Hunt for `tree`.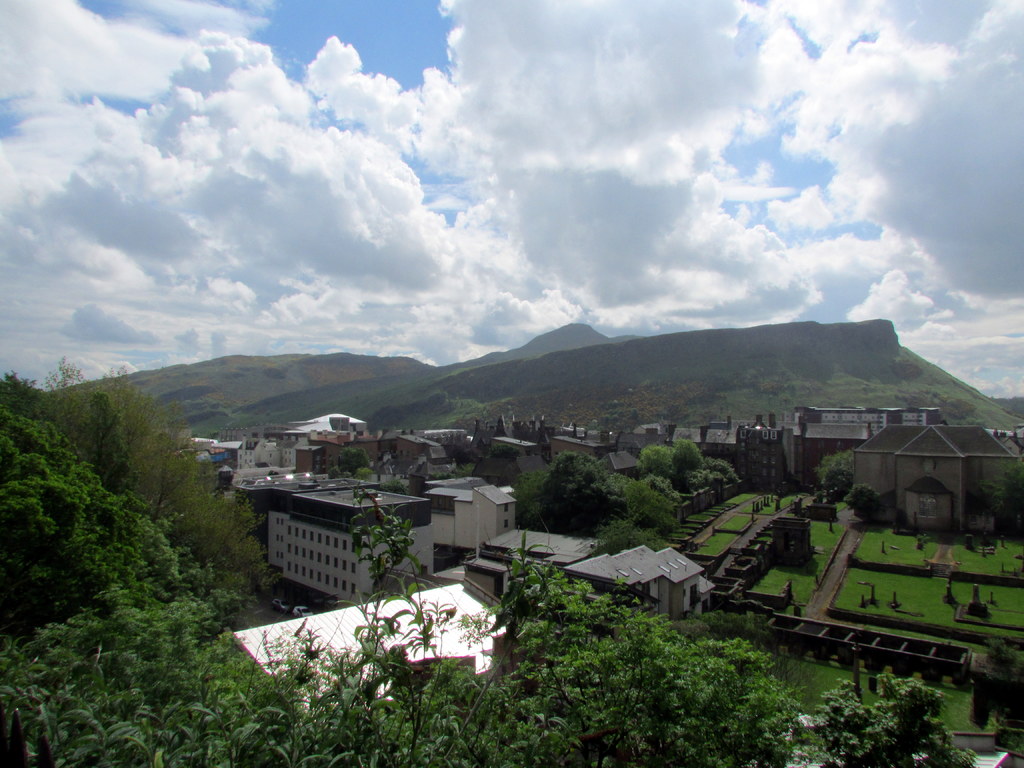
Hunted down at <bbox>548, 452, 598, 486</bbox>.
